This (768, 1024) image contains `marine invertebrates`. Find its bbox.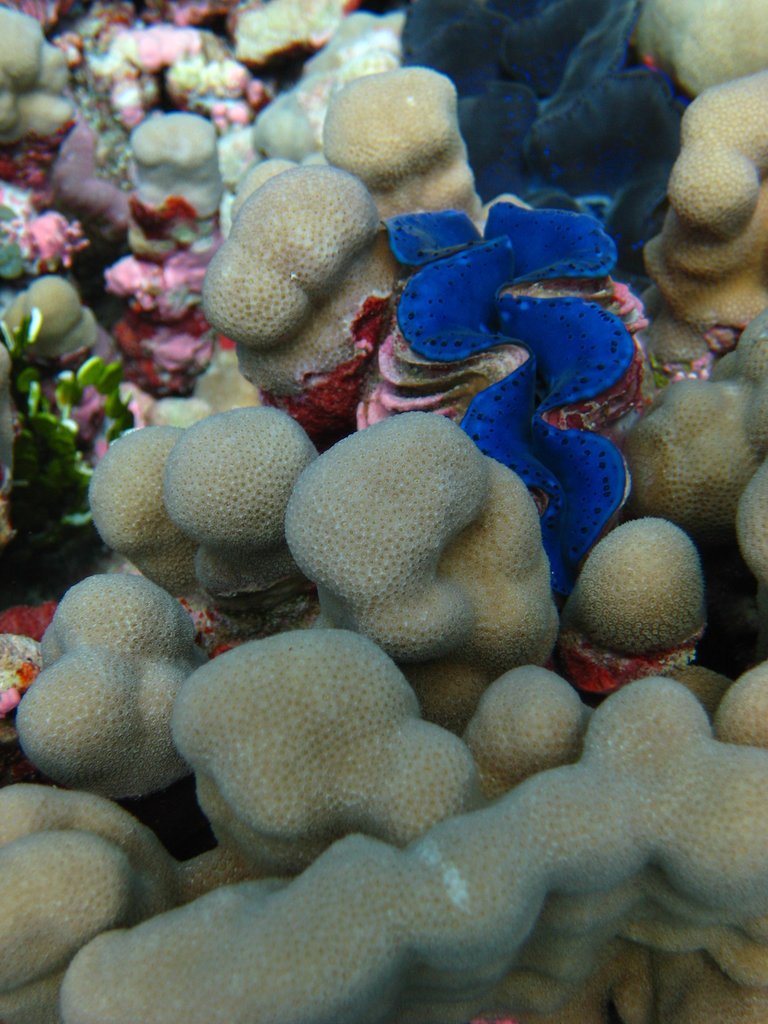
[92, 22, 271, 137].
